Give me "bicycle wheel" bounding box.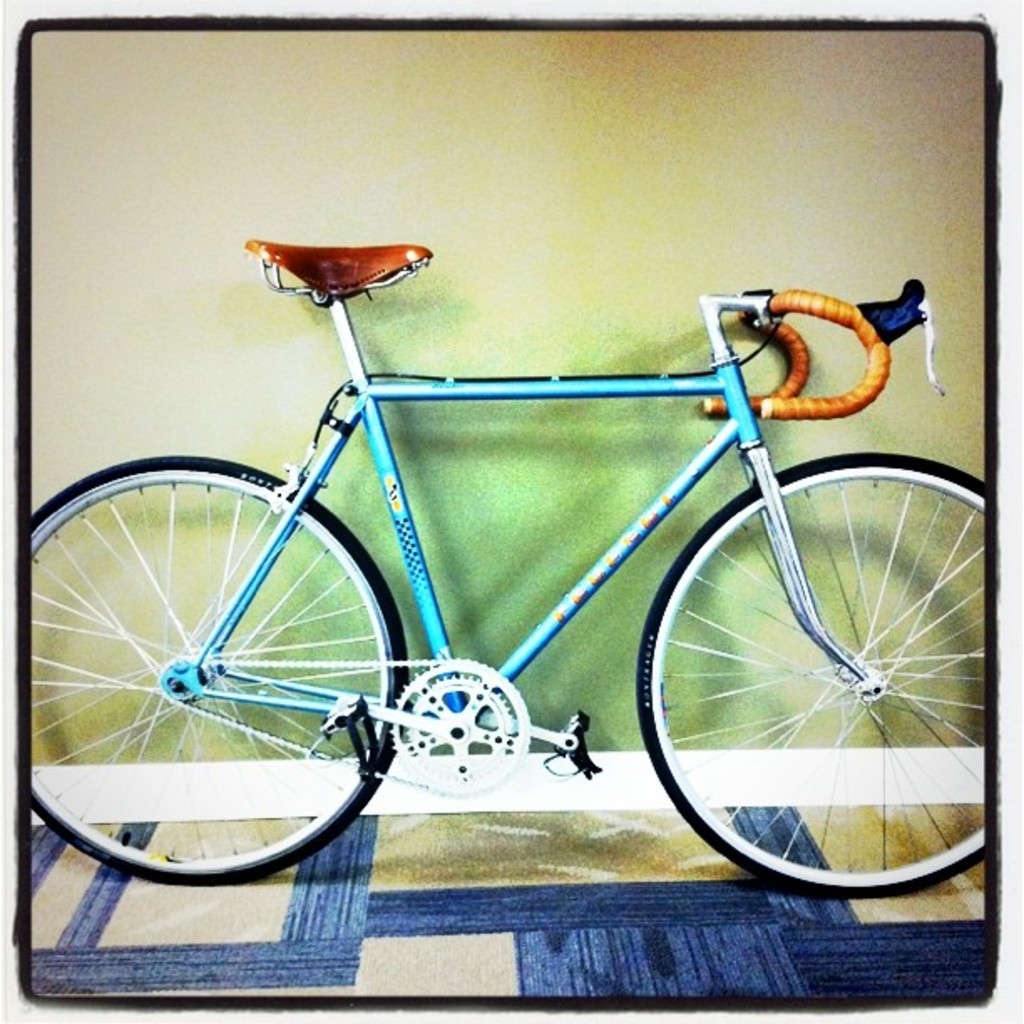
crop(632, 453, 984, 890).
